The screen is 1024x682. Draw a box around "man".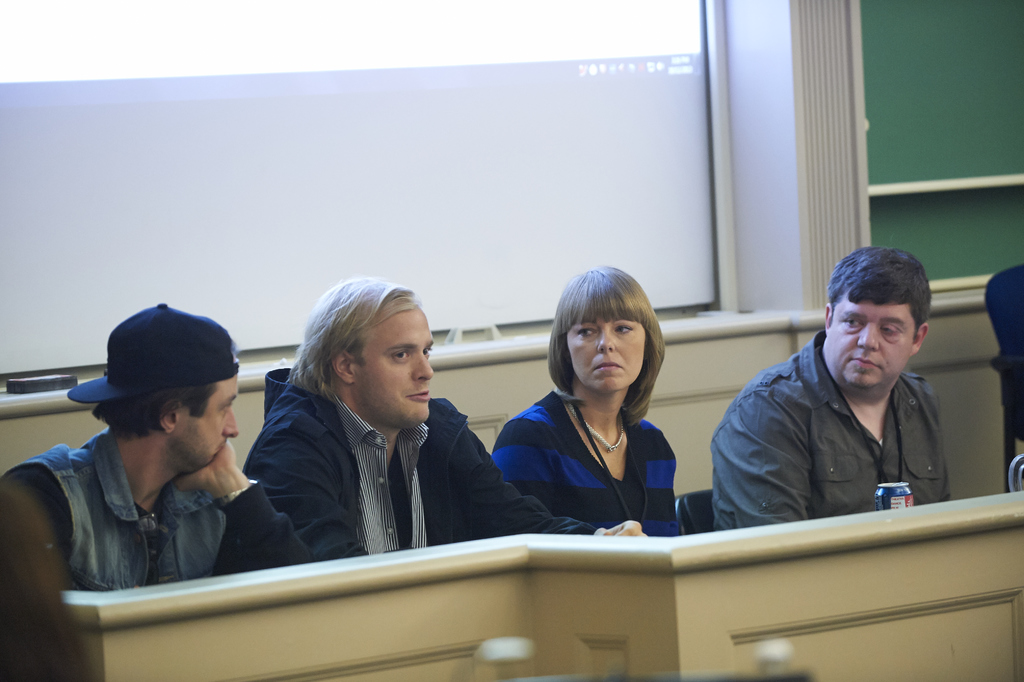
detection(244, 279, 650, 550).
